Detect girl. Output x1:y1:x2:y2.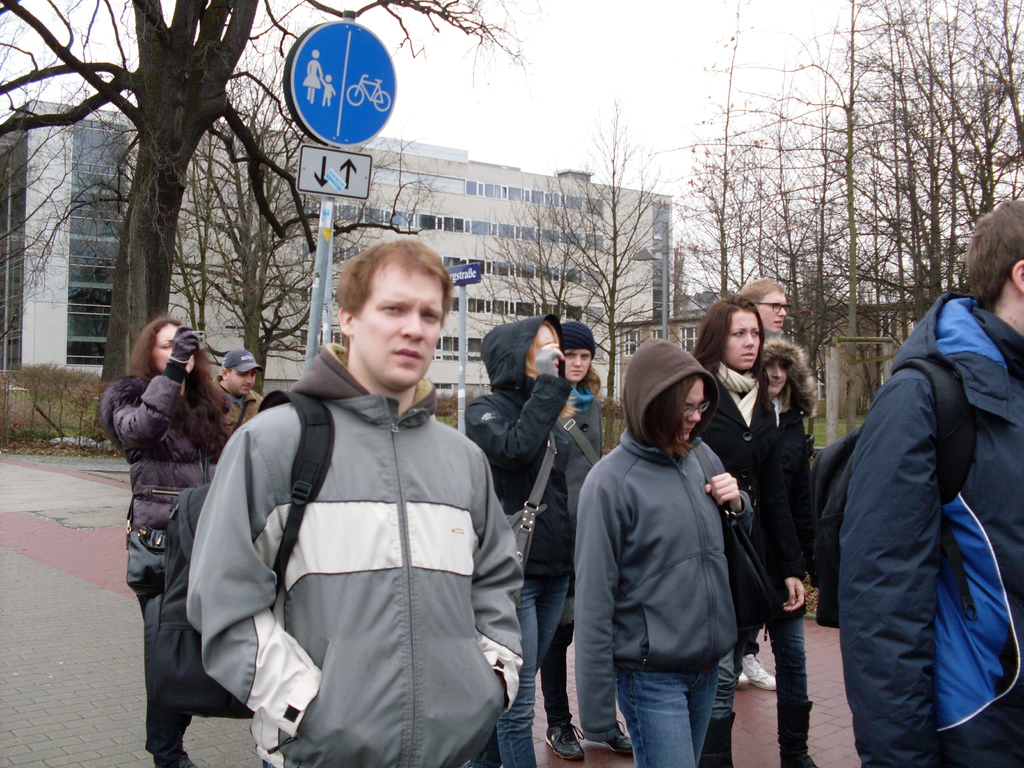
575:340:753:767.
